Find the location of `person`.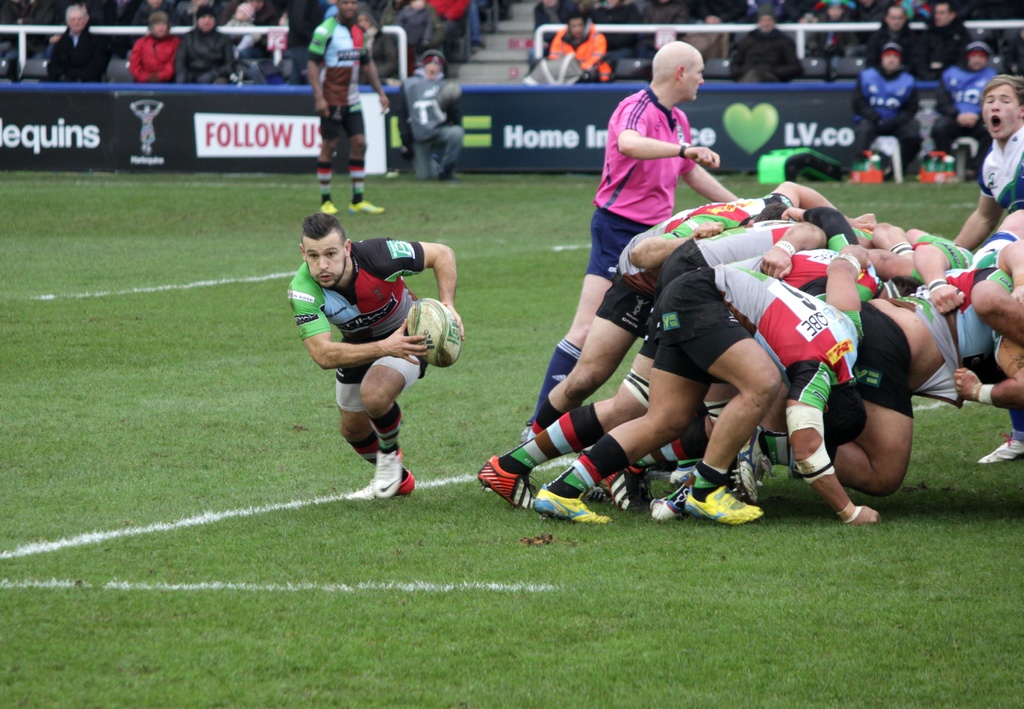
Location: Rect(546, 16, 616, 86).
